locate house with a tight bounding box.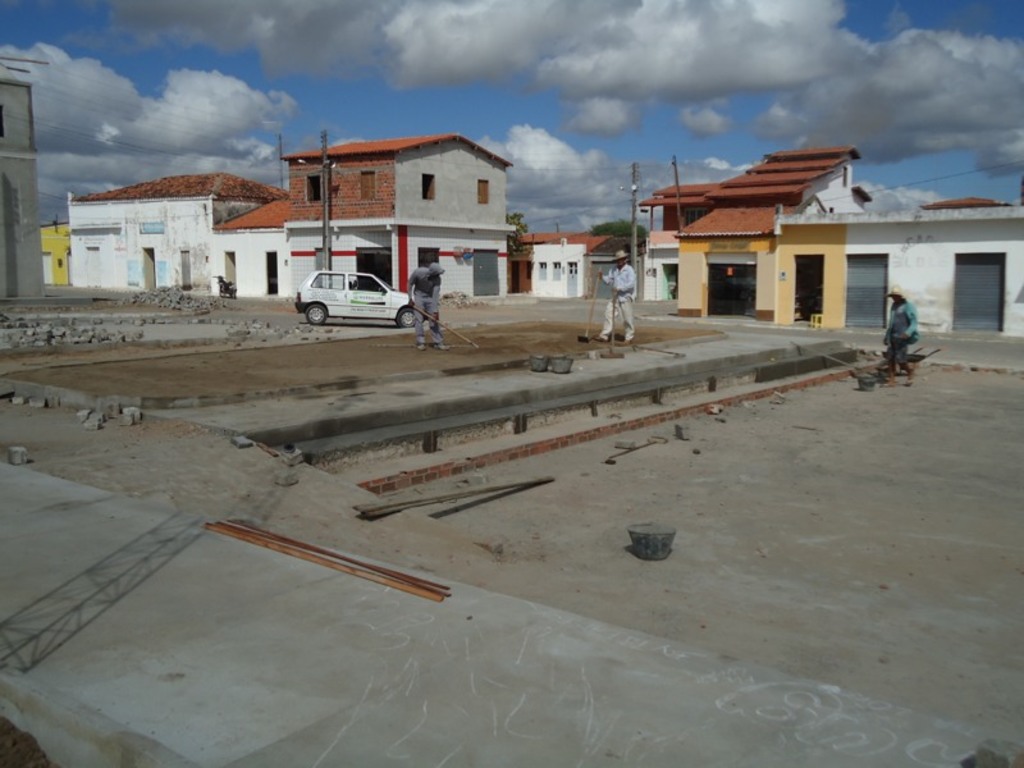
box(59, 146, 319, 301).
